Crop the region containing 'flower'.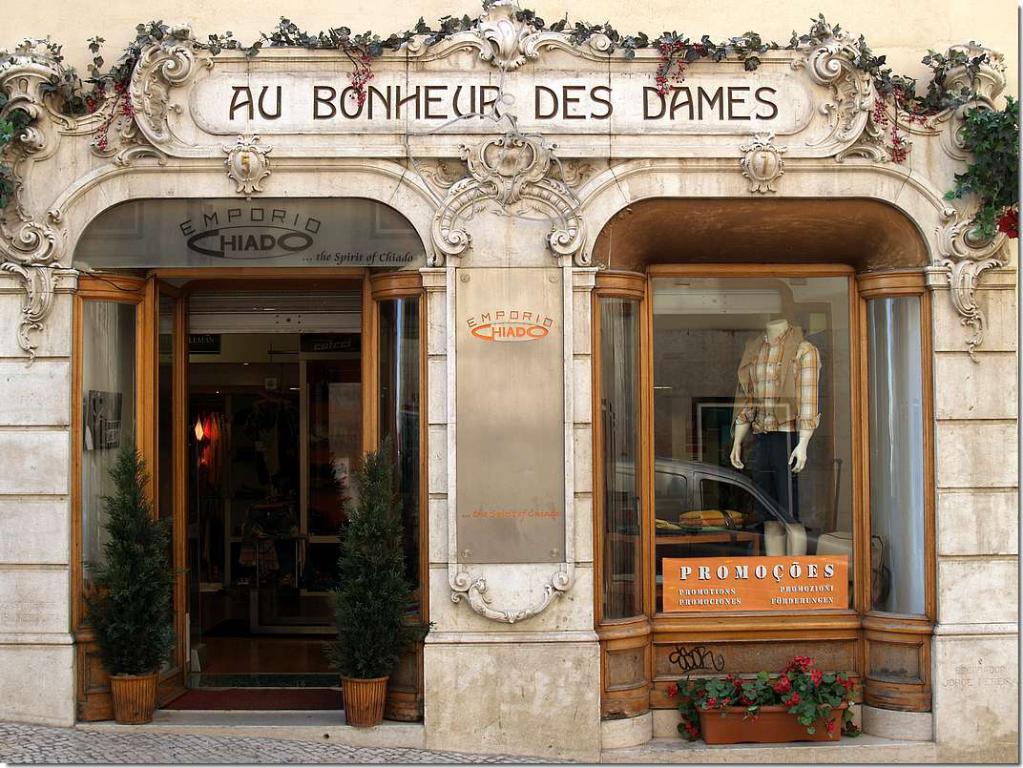
Crop region: (665, 681, 682, 695).
